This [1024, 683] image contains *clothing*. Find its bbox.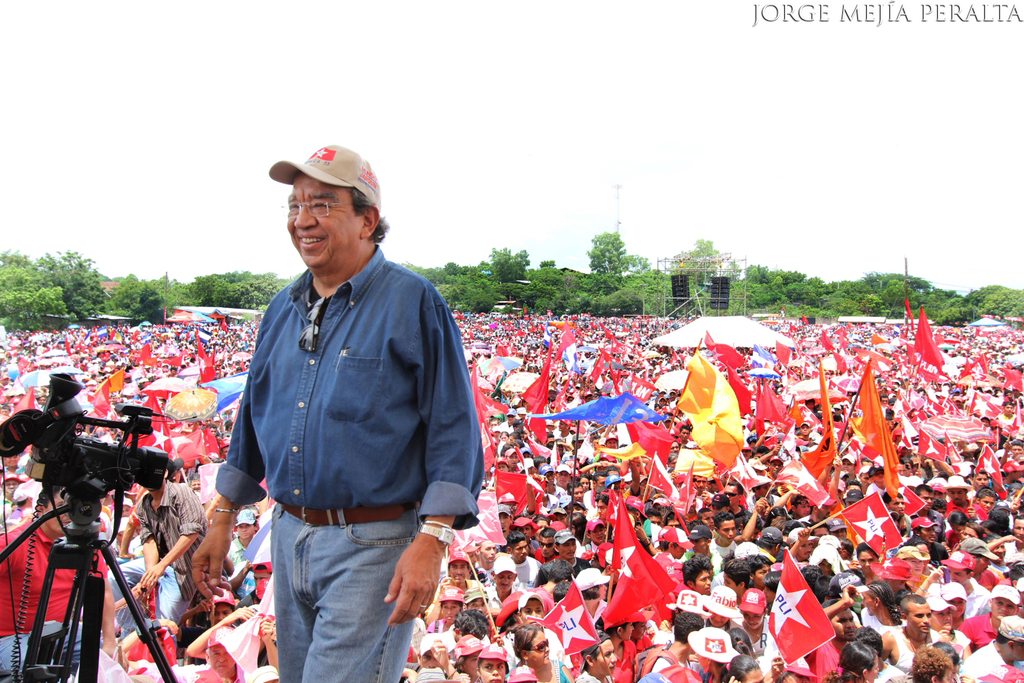
107,482,224,626.
